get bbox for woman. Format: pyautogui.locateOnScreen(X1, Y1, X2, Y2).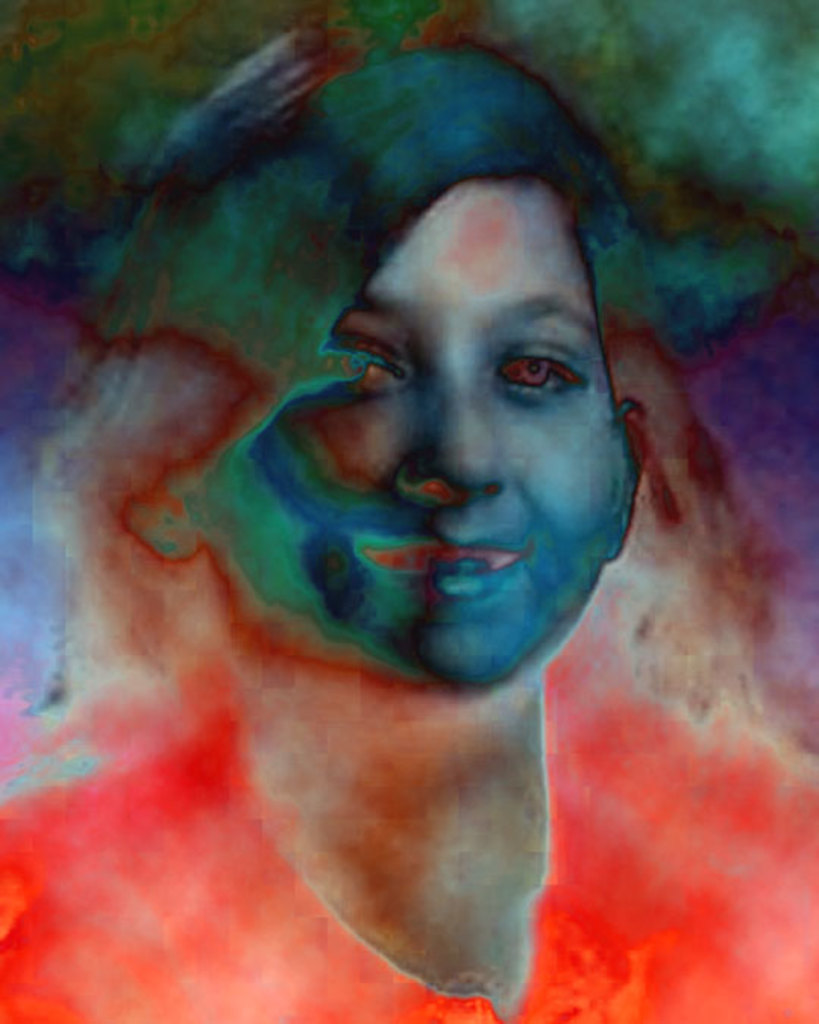
pyautogui.locateOnScreen(35, 0, 780, 948).
